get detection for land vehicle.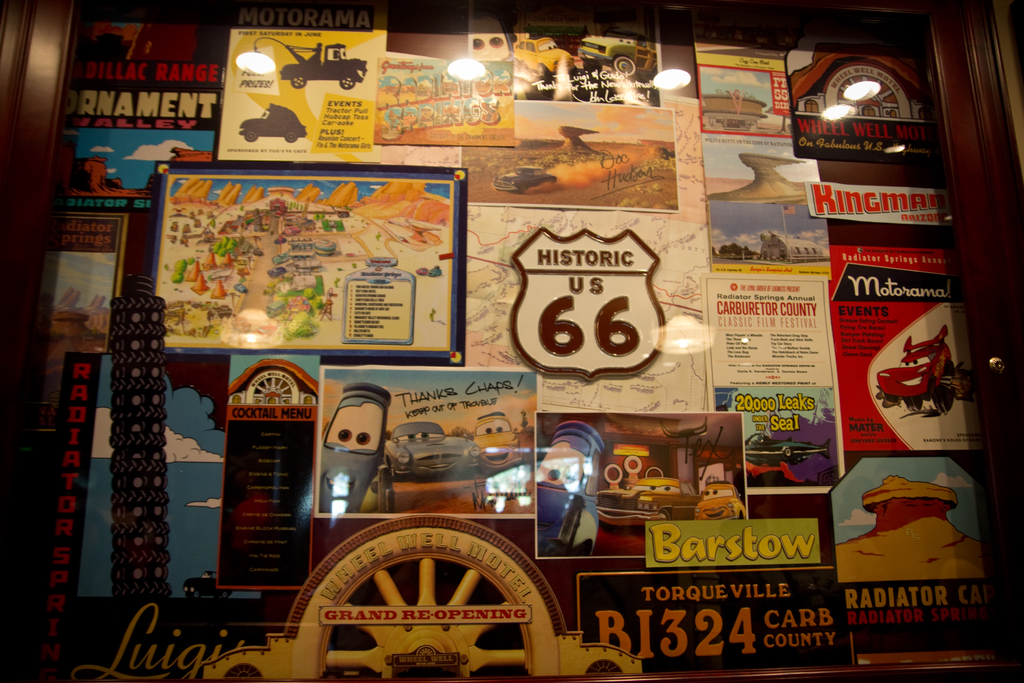
Detection: select_region(188, 578, 234, 599).
